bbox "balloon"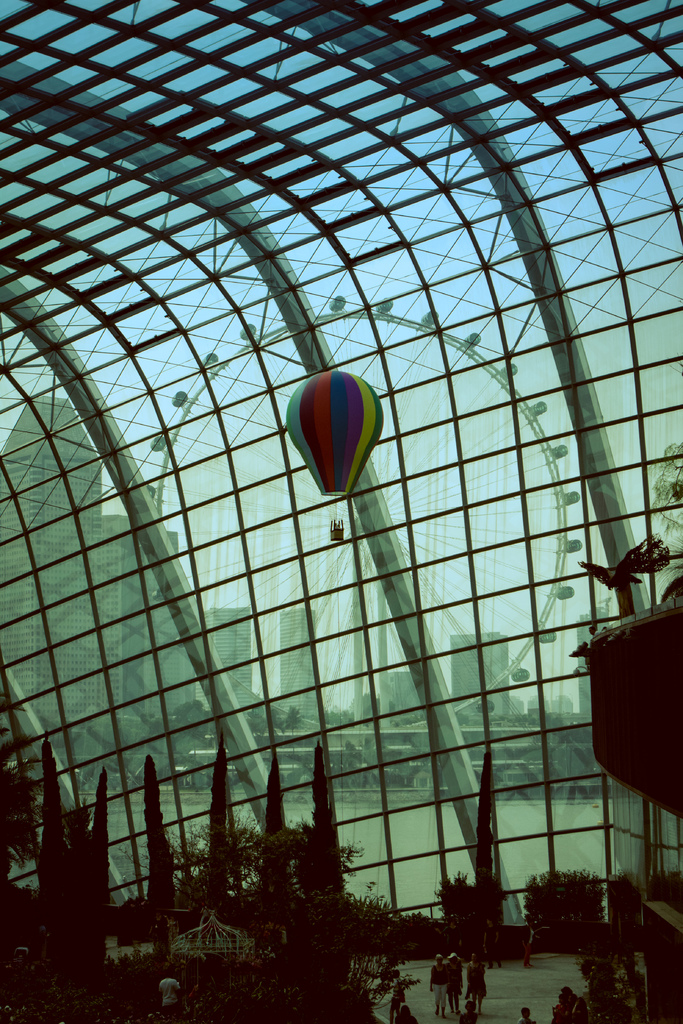
bbox(286, 371, 386, 497)
